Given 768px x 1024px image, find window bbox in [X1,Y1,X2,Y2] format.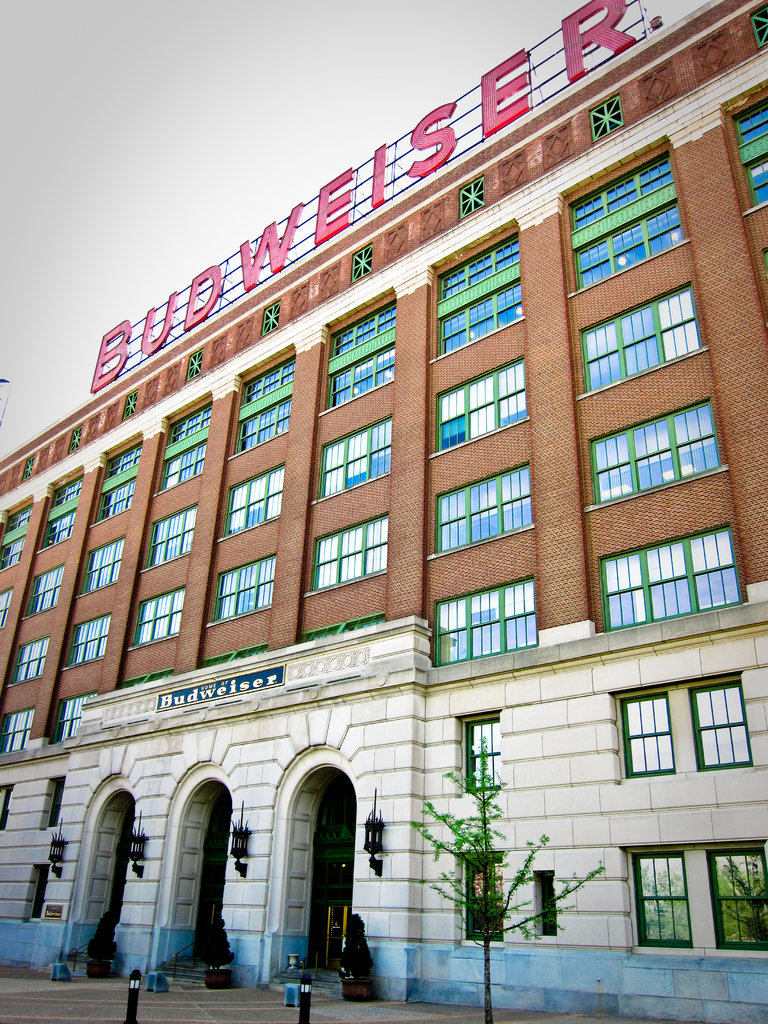
[67,615,113,666].
